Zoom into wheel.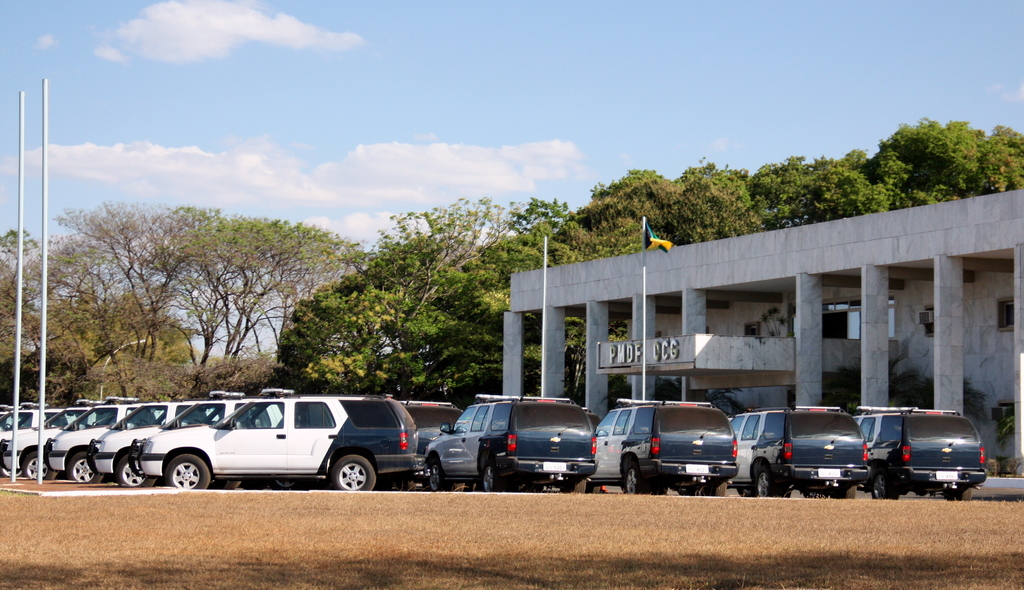
Zoom target: x1=561 y1=477 x2=588 y2=493.
